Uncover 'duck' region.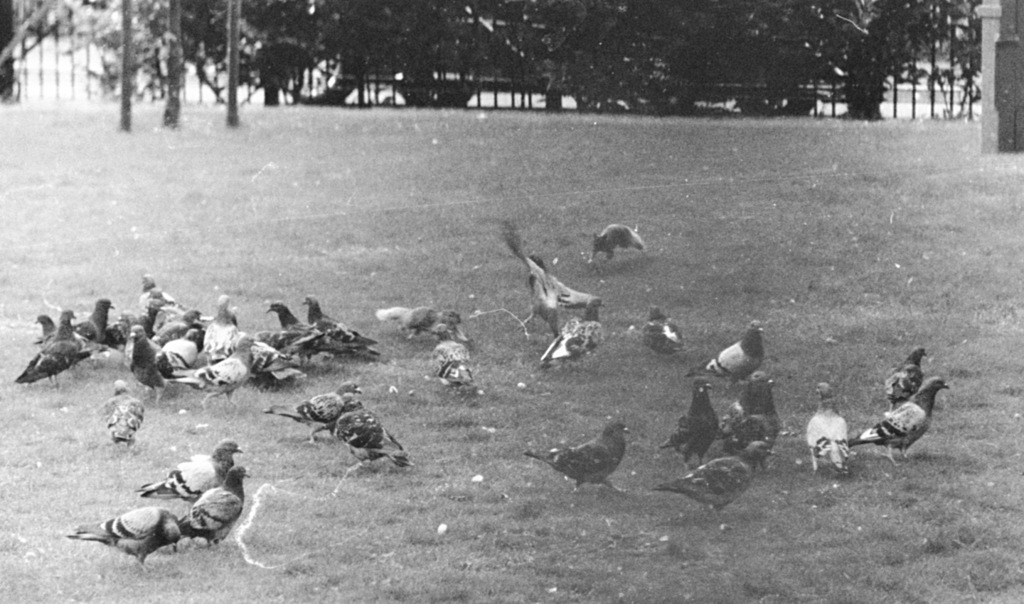
Uncovered: locate(261, 380, 362, 442).
